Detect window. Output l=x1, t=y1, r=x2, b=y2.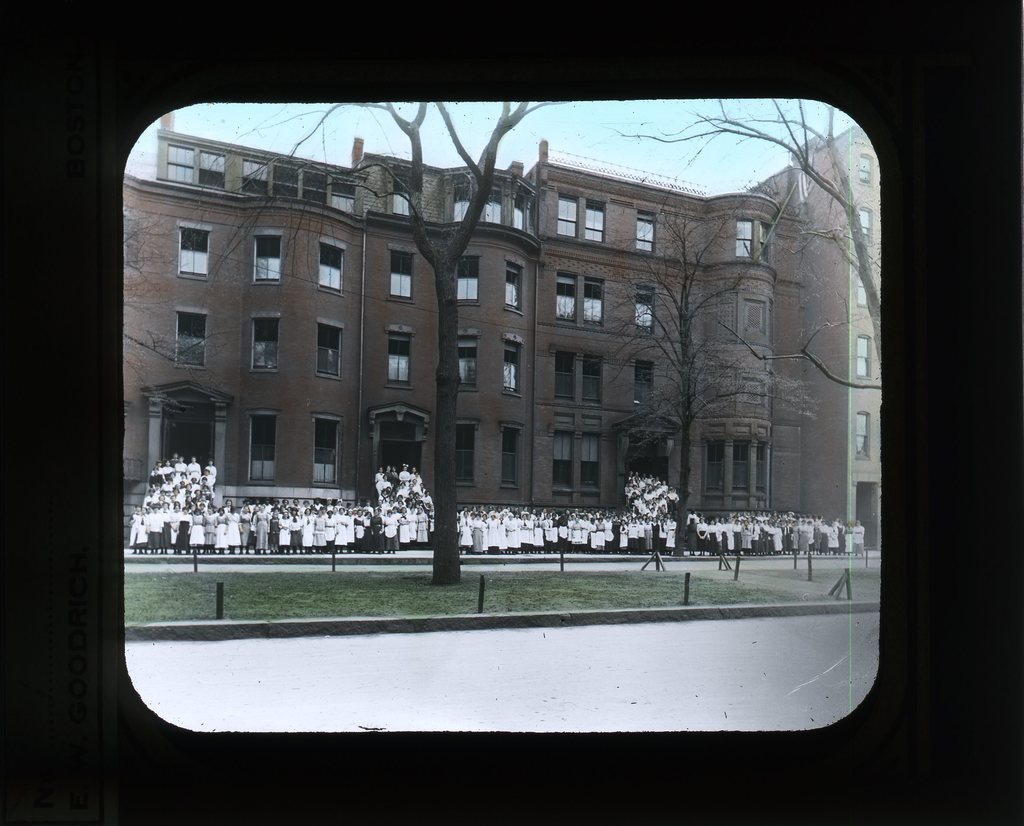
l=398, t=179, r=410, b=212.
